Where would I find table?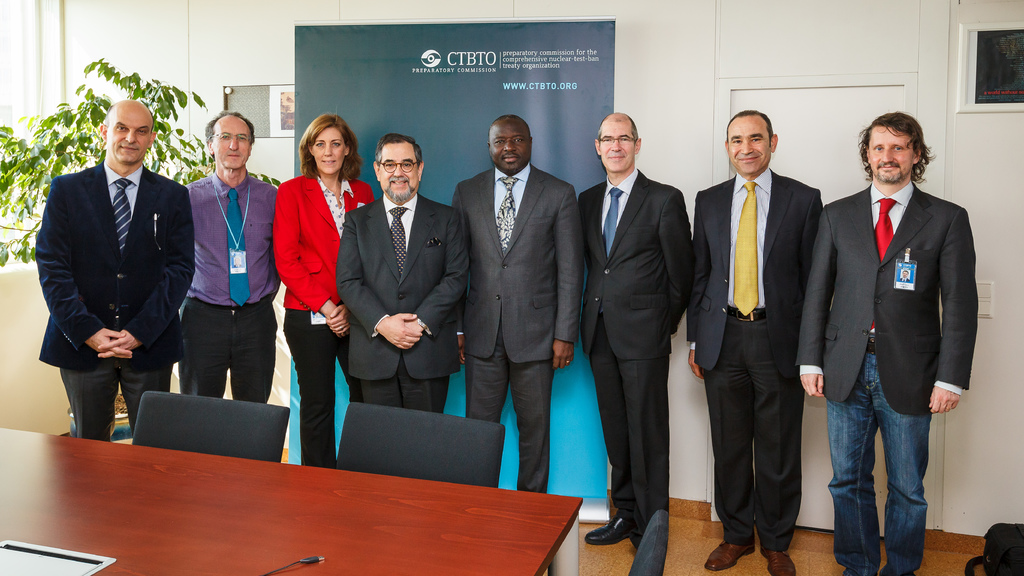
At 3:412:606:575.
